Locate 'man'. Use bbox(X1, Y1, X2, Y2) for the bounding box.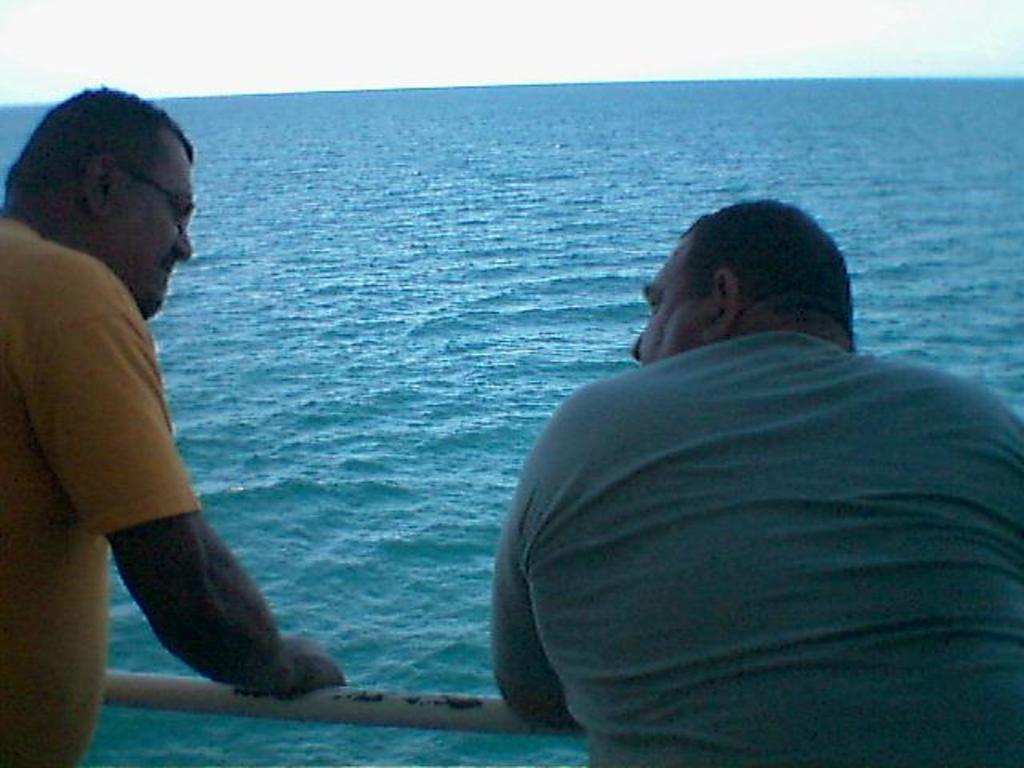
bbox(0, 85, 349, 766).
